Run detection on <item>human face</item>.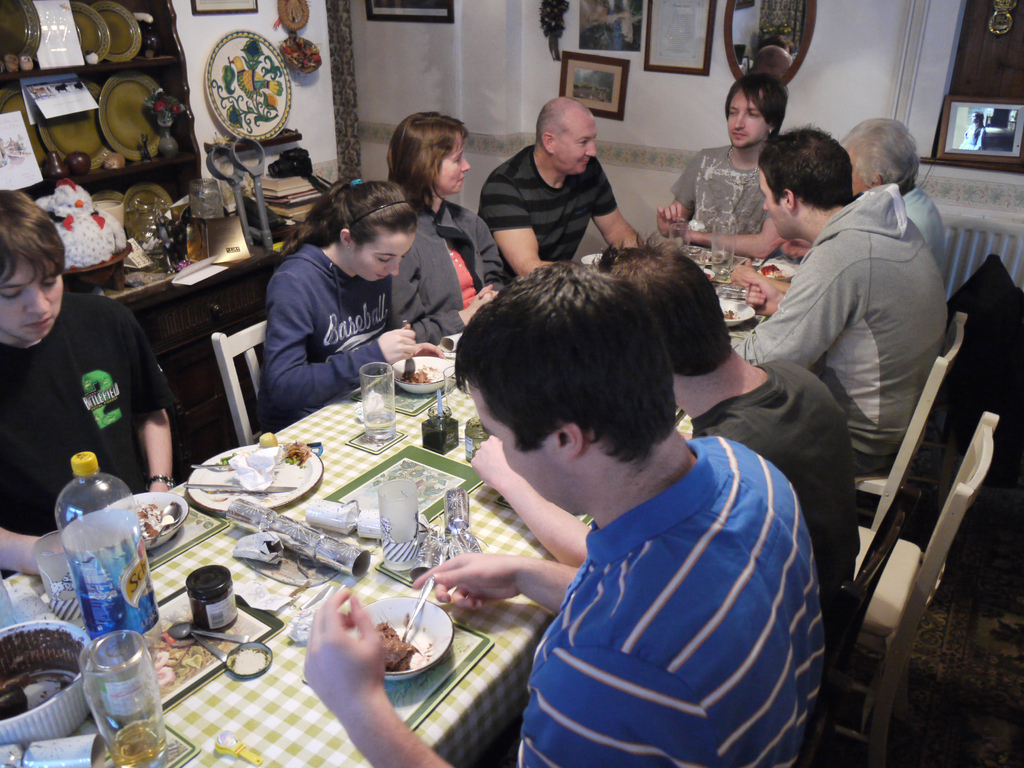
Result: bbox=[728, 88, 768, 148].
